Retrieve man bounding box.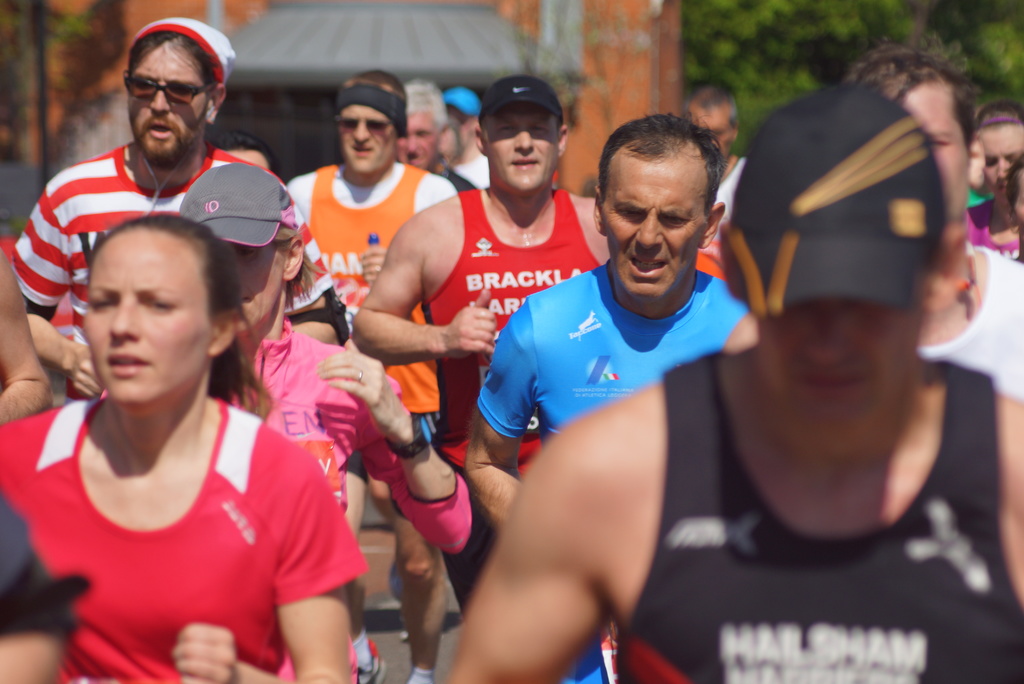
Bounding box: (x1=840, y1=24, x2=1023, y2=395).
